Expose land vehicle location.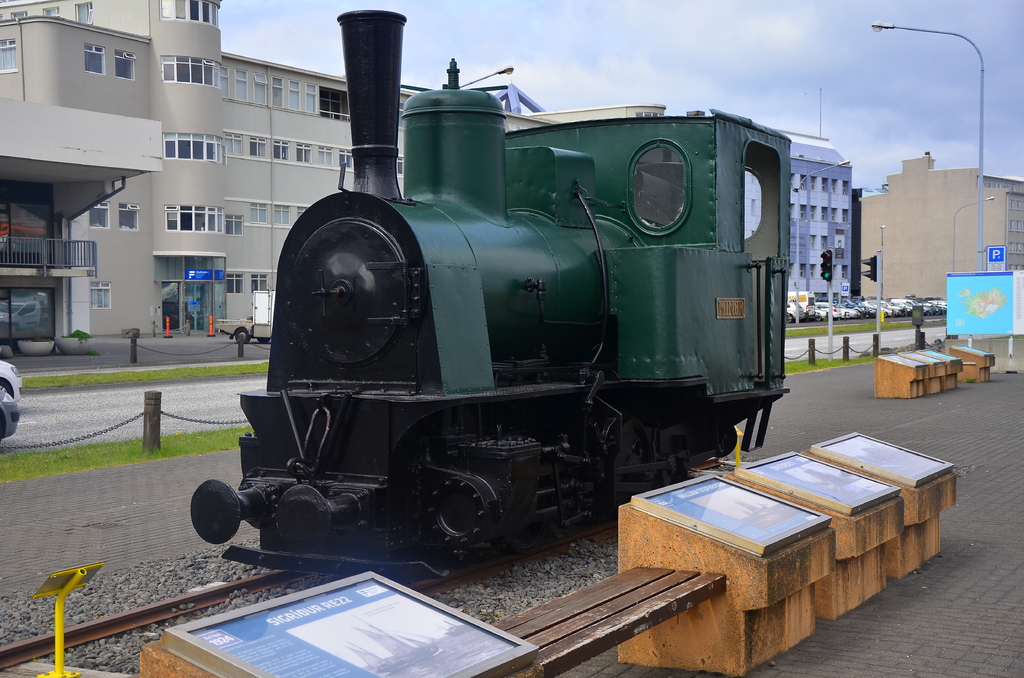
Exposed at l=176, t=62, r=852, b=585.
